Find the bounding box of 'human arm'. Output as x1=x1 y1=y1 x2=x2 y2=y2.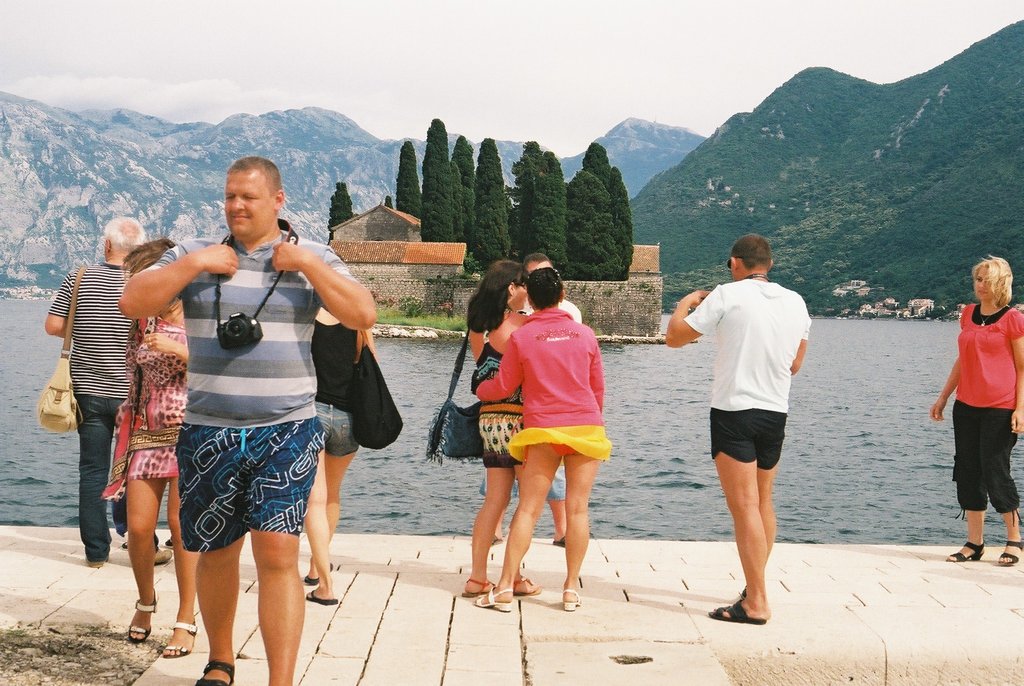
x1=348 y1=324 x2=379 y2=365.
